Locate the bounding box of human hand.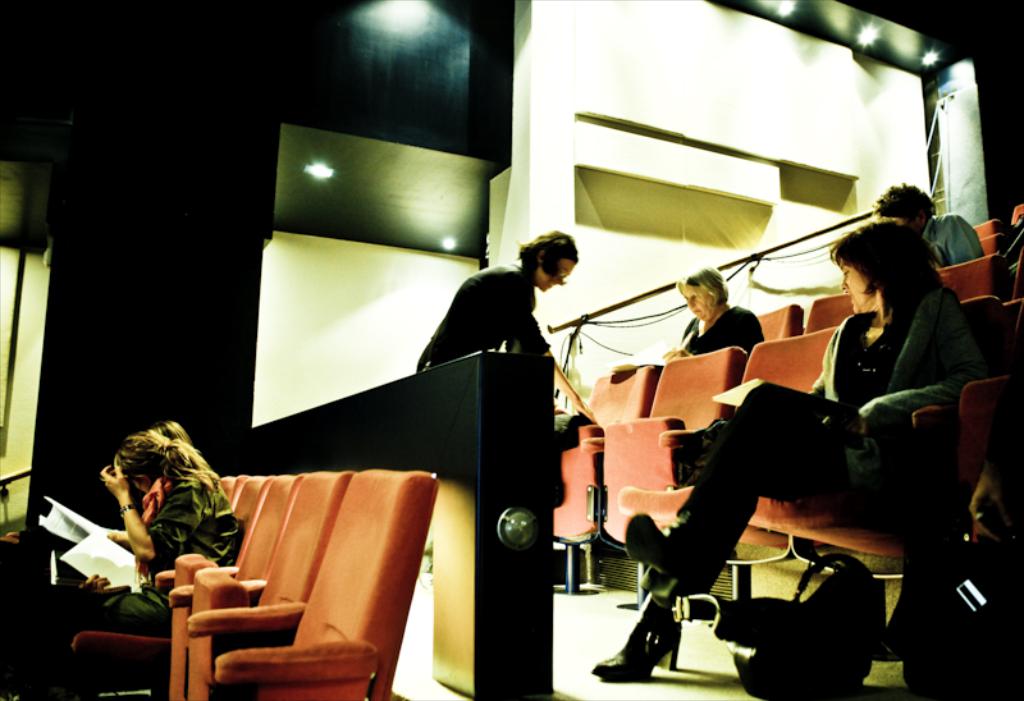
Bounding box: l=101, t=462, r=125, b=486.
